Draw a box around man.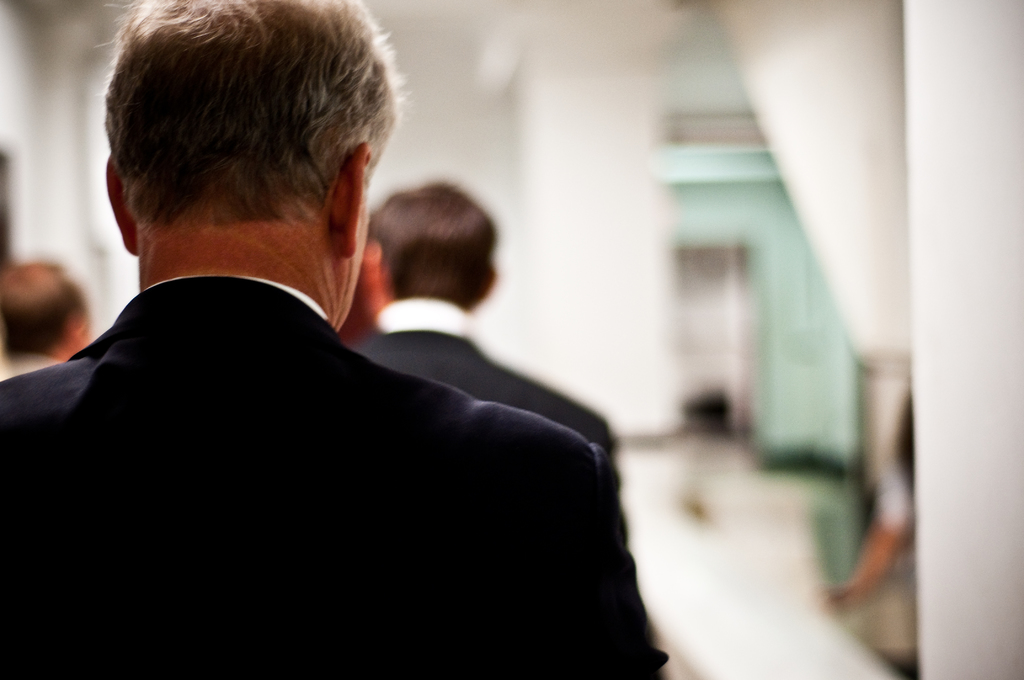
box=[0, 256, 94, 382].
